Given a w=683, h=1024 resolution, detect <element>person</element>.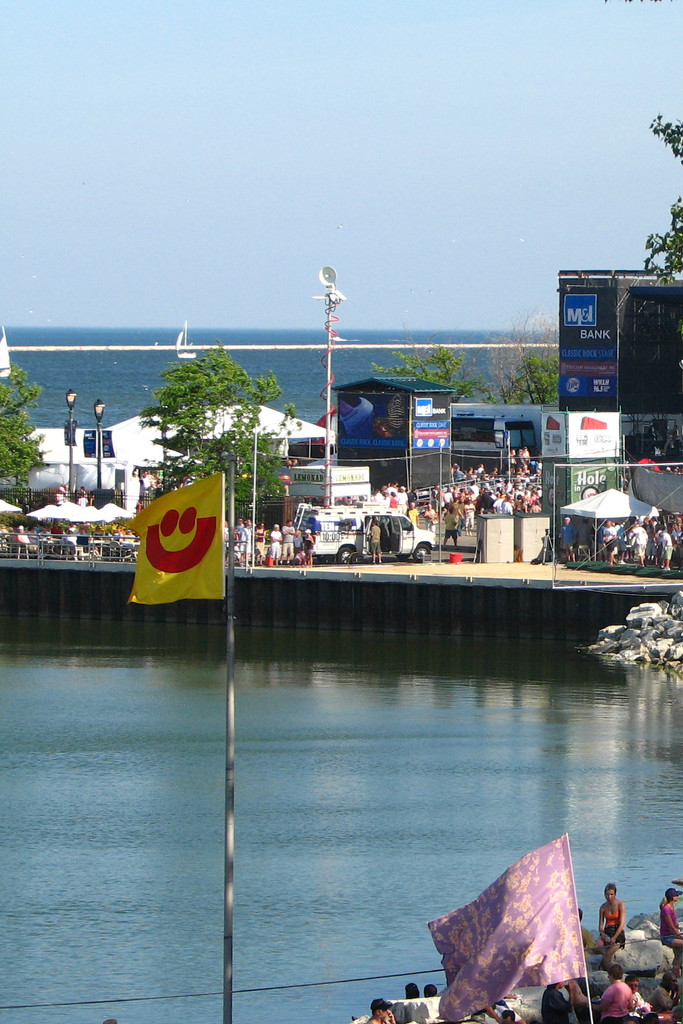
left=366, top=995, right=397, bottom=1023.
